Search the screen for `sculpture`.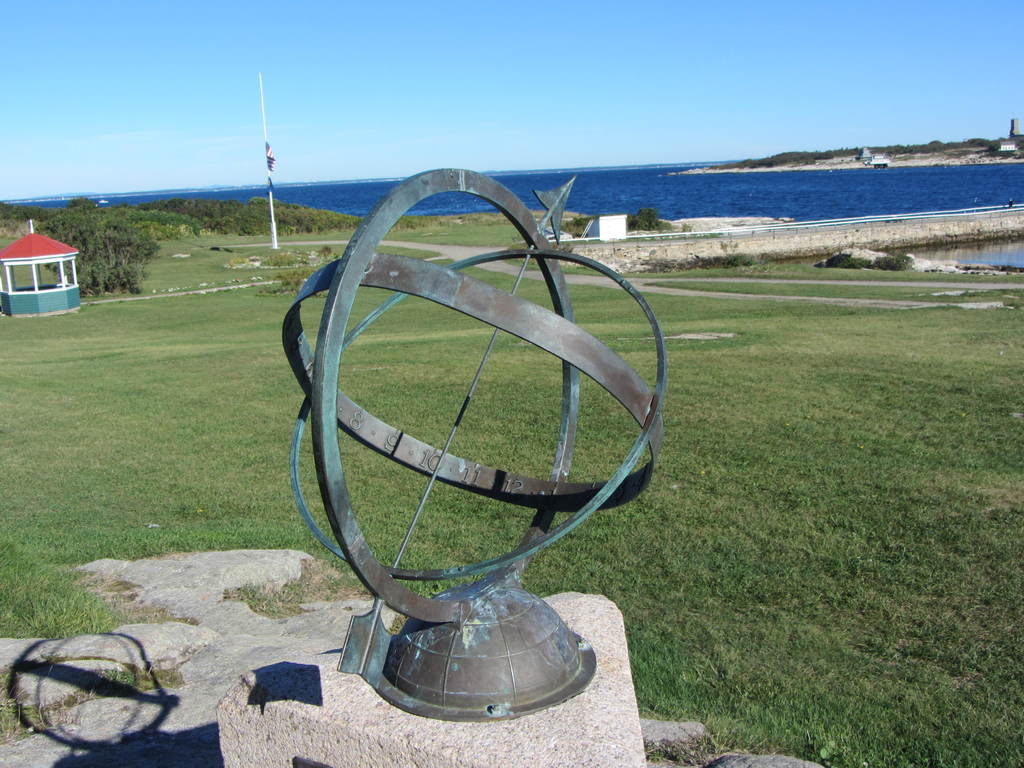
Found at [289,163,688,736].
